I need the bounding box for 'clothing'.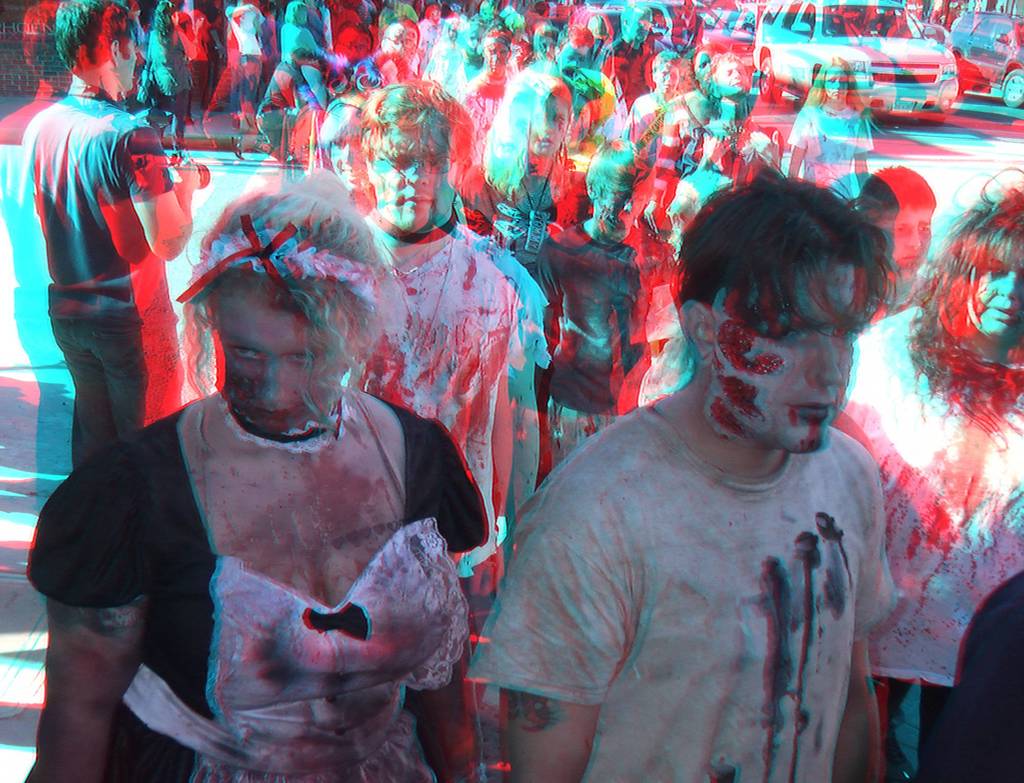
Here it is: x1=31 y1=80 x2=195 y2=460.
